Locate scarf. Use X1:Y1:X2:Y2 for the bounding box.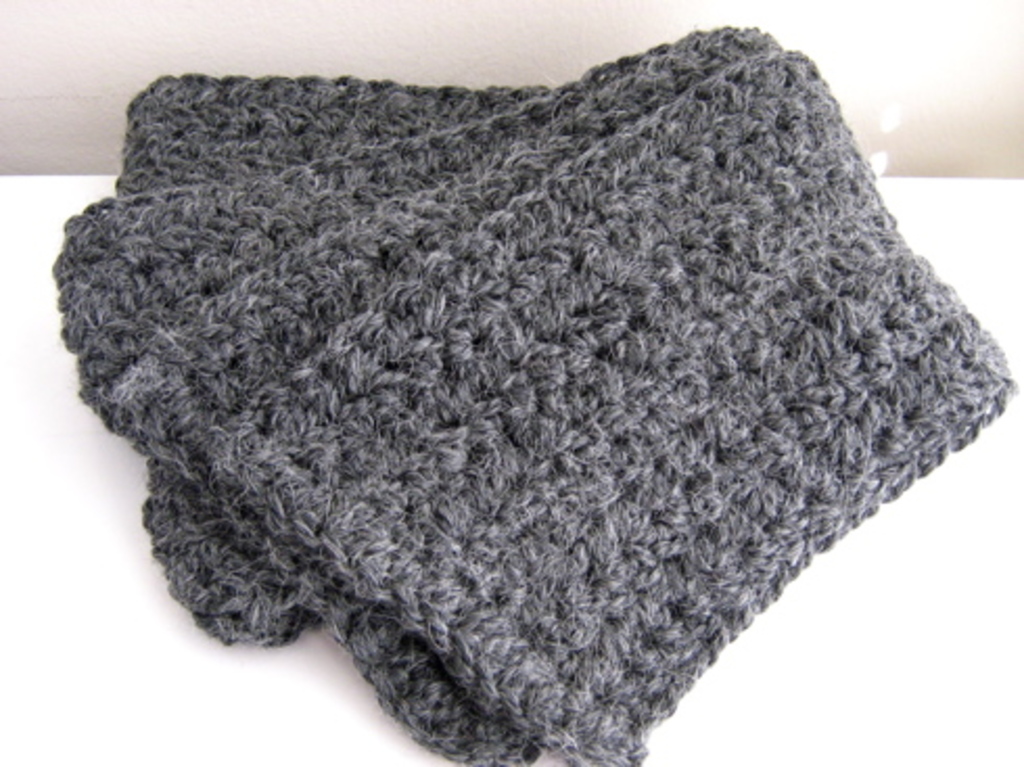
46:19:1022:765.
